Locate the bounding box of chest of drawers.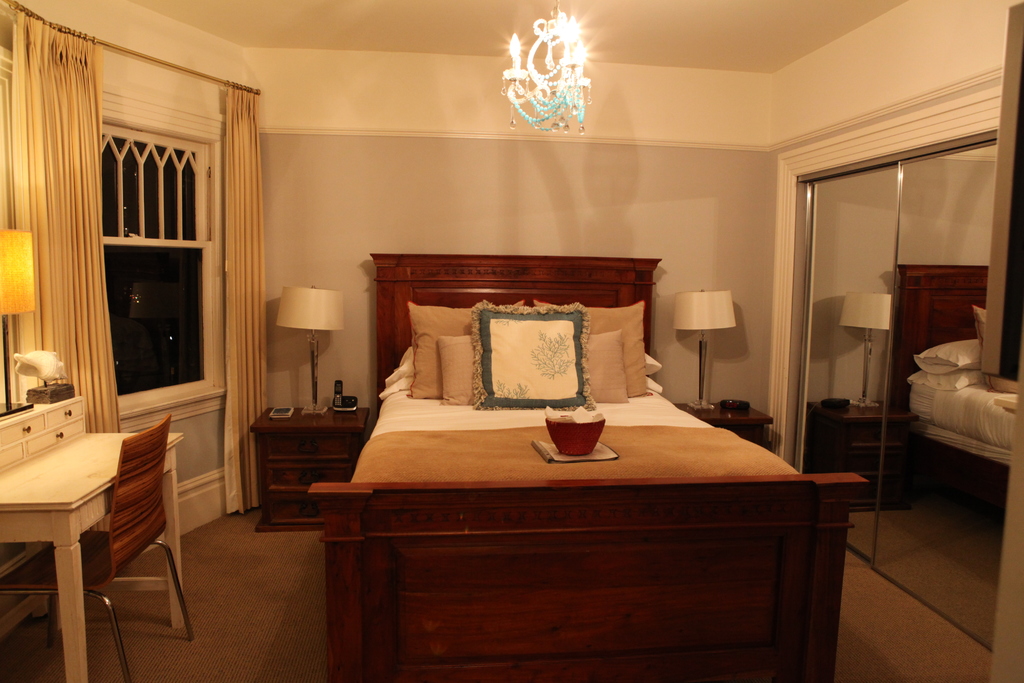
Bounding box: region(684, 401, 772, 450).
